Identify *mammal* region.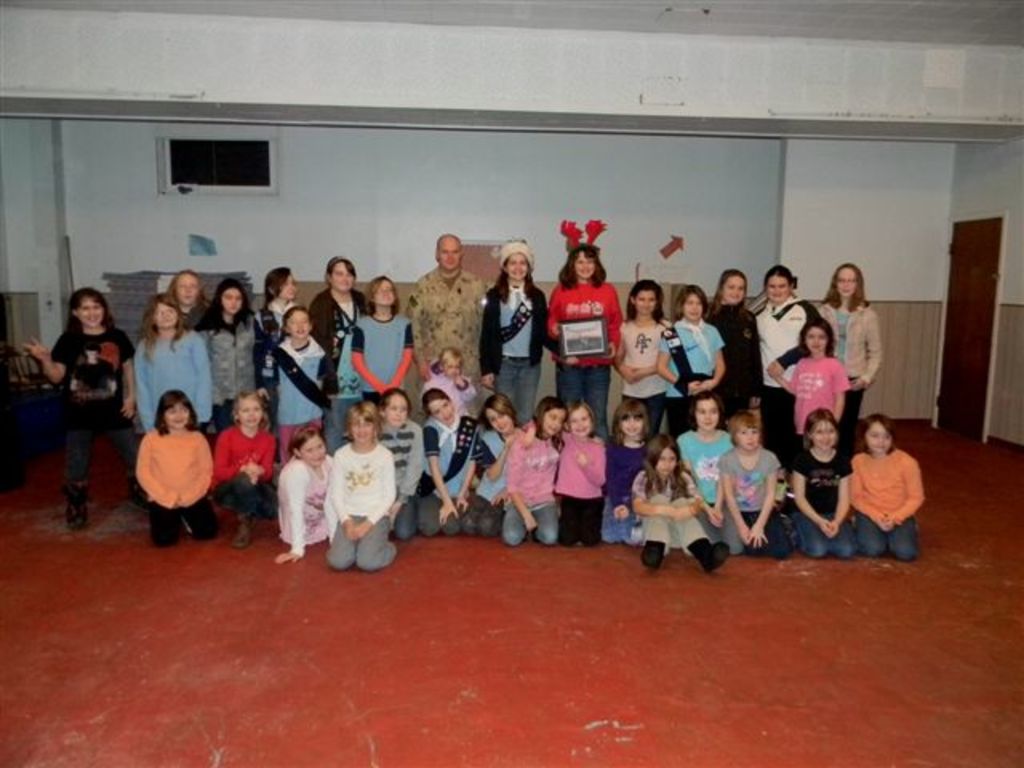
Region: detection(304, 254, 366, 400).
